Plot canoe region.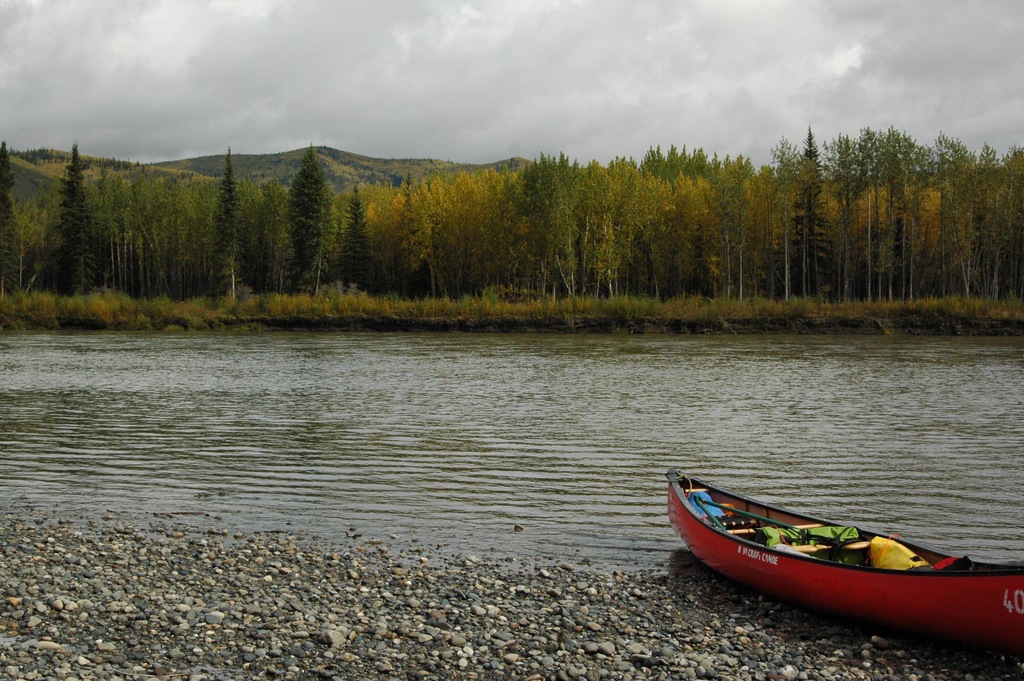
Plotted at x1=691, y1=482, x2=1005, y2=650.
